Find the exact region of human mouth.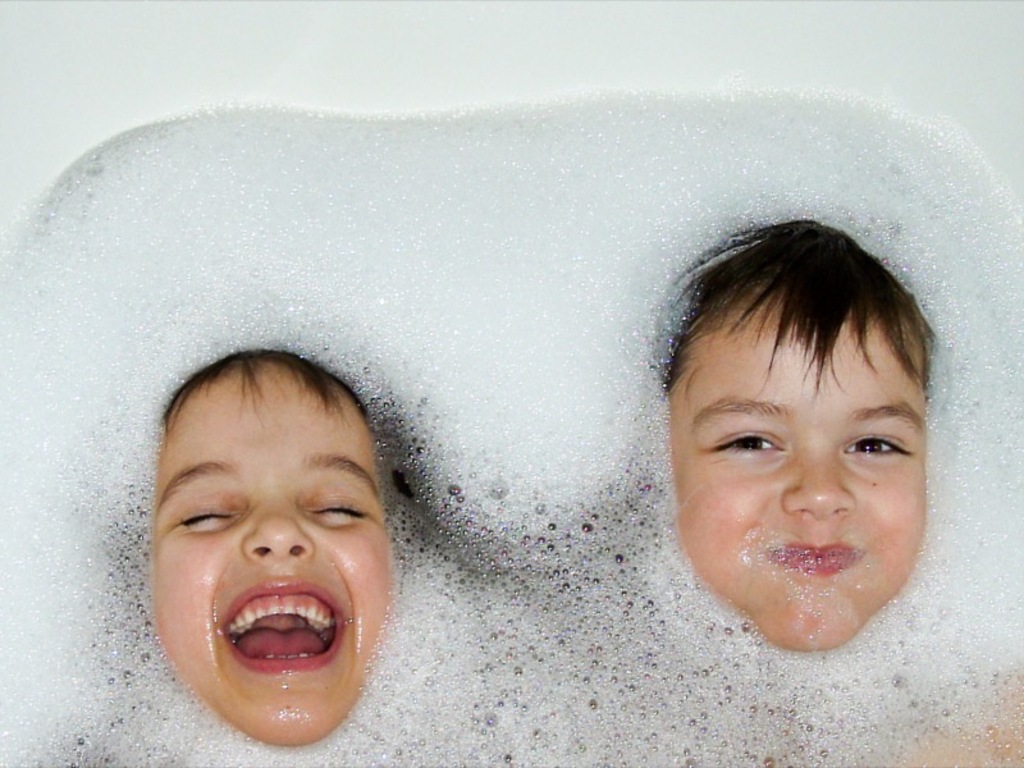
Exact region: 772,543,860,573.
